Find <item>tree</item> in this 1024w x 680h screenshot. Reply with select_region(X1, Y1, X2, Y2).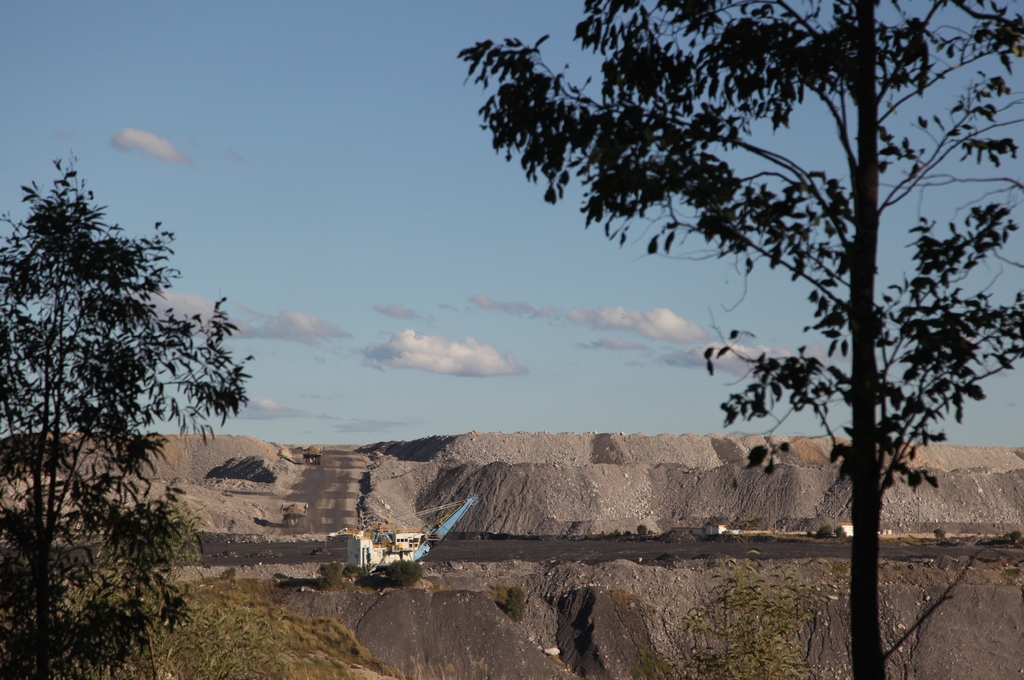
select_region(465, 0, 1023, 679).
